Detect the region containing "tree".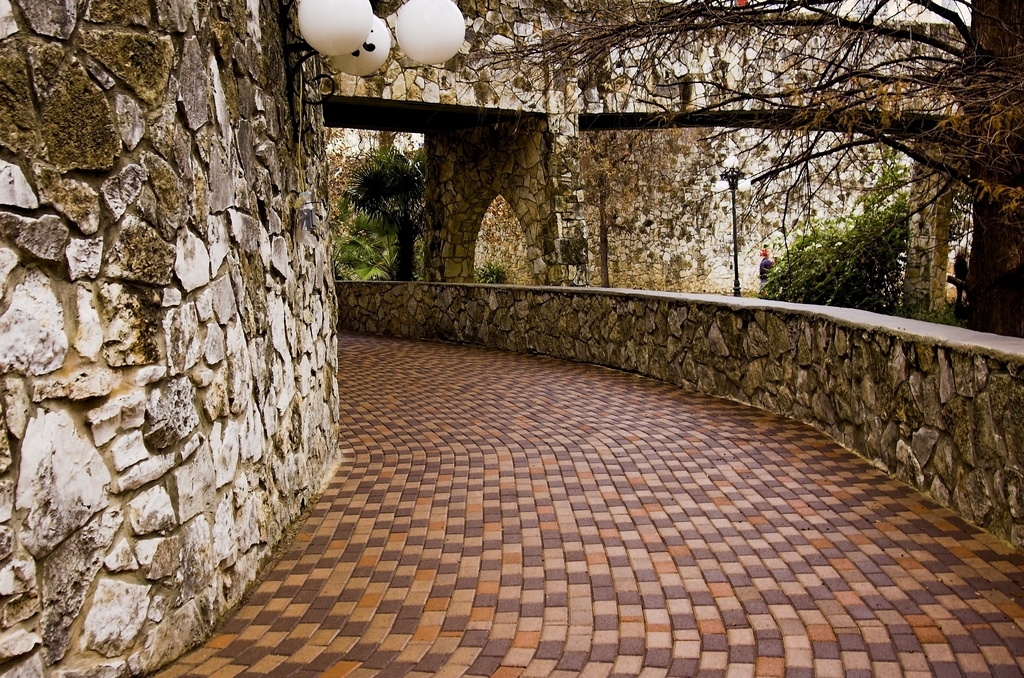
409/0/1021/340.
